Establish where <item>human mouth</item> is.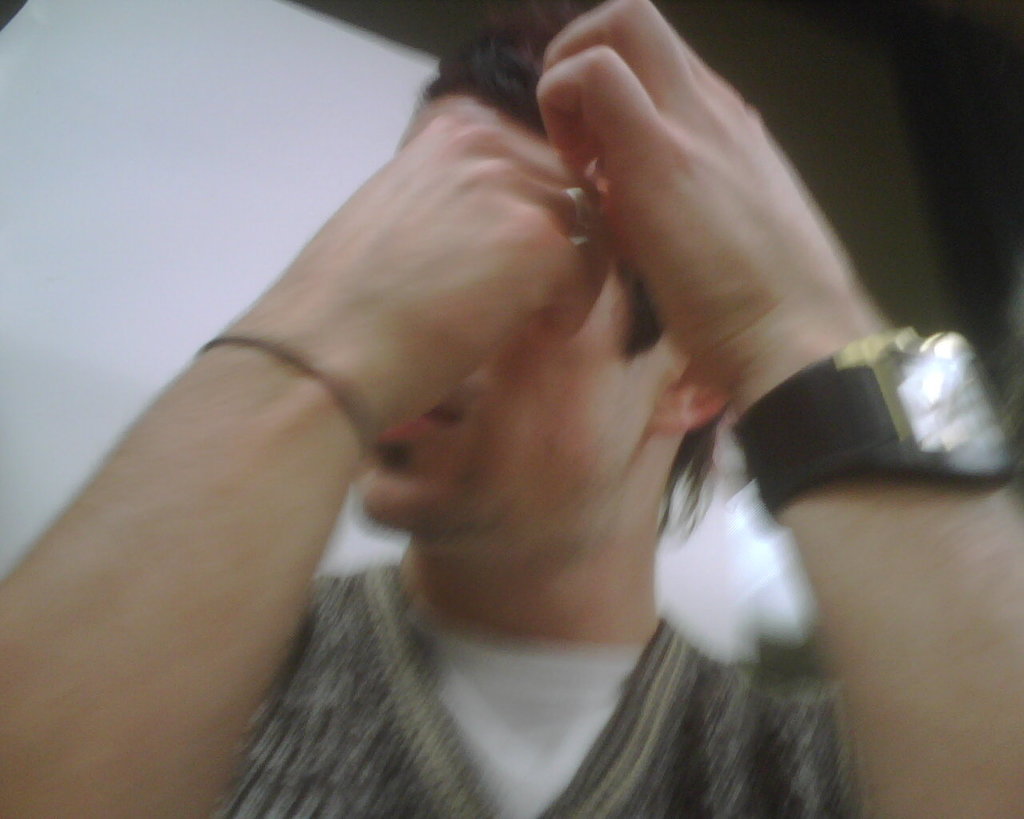
Established at [398,398,466,425].
